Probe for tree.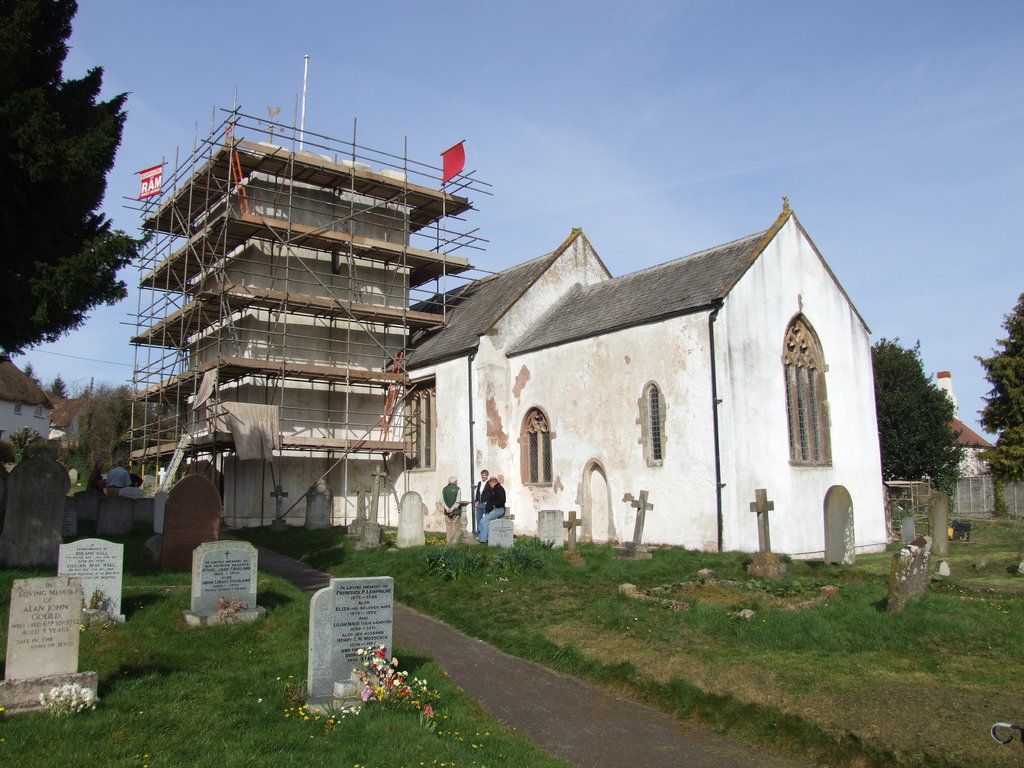
Probe result: rect(45, 372, 68, 400).
